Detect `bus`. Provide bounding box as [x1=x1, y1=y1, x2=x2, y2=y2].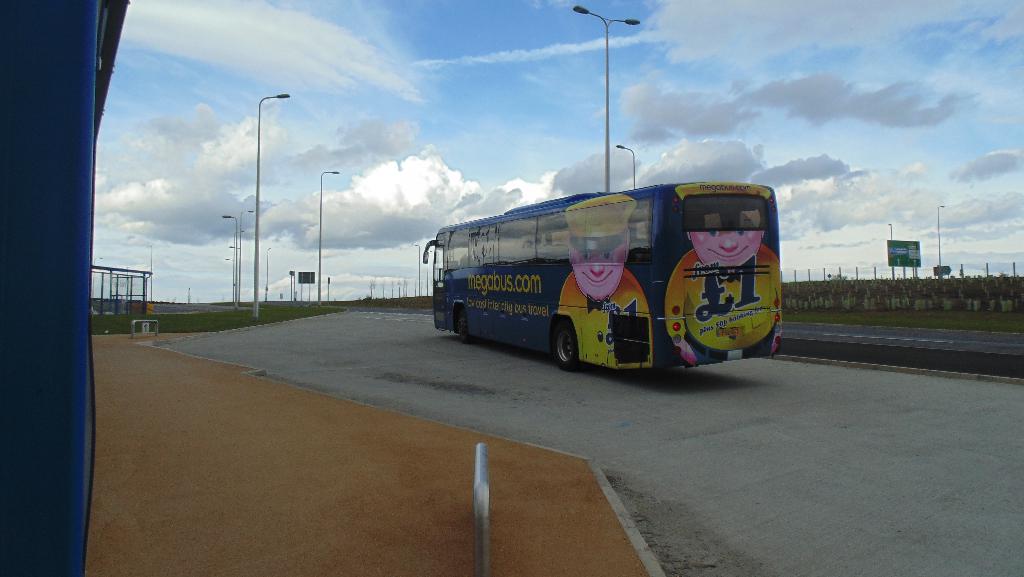
[x1=1, y1=0, x2=132, y2=576].
